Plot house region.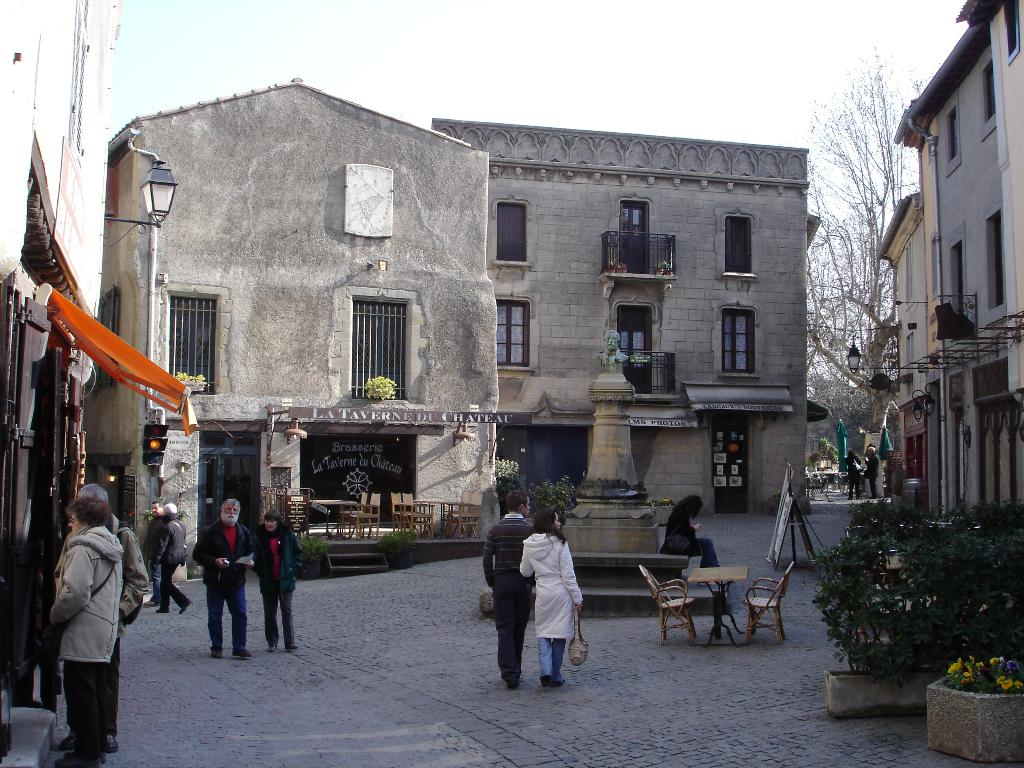
Plotted at <bbox>879, 1, 1023, 530</bbox>.
